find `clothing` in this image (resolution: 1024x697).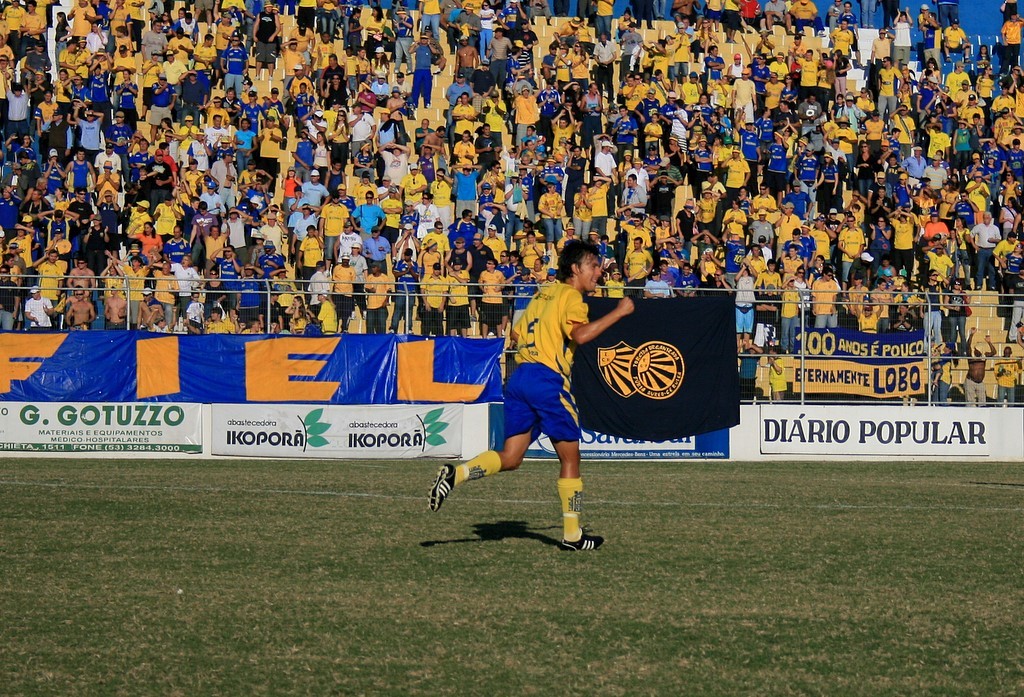
detection(152, 267, 180, 329).
